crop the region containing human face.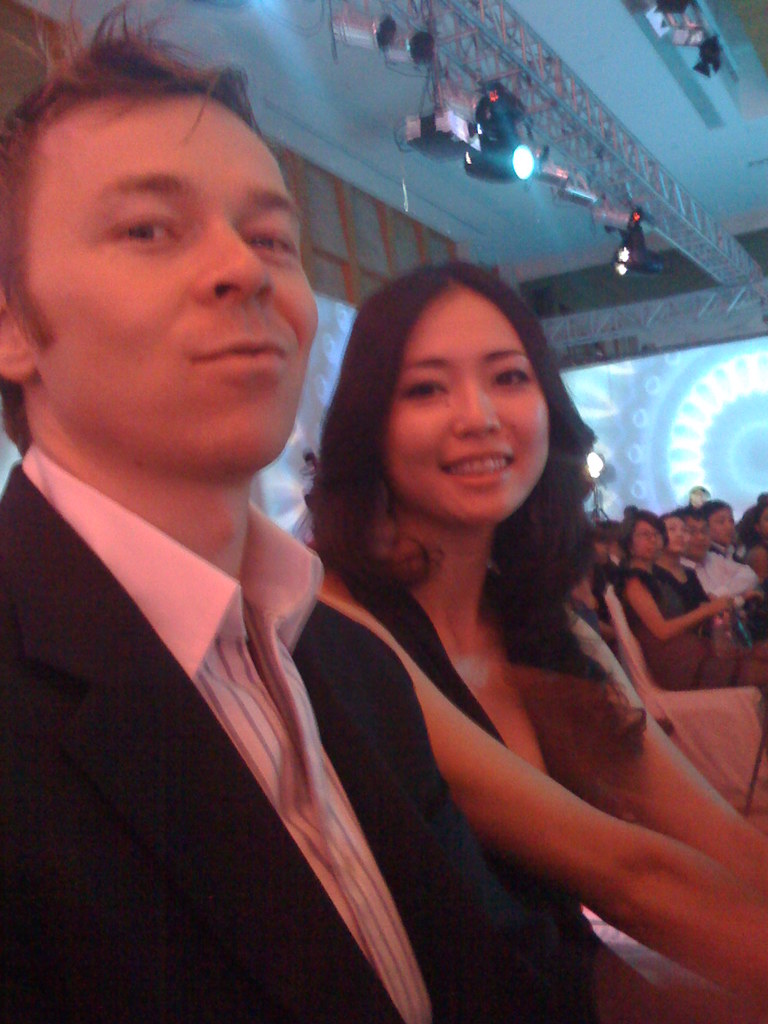
Crop region: <region>631, 515, 661, 556</region>.
